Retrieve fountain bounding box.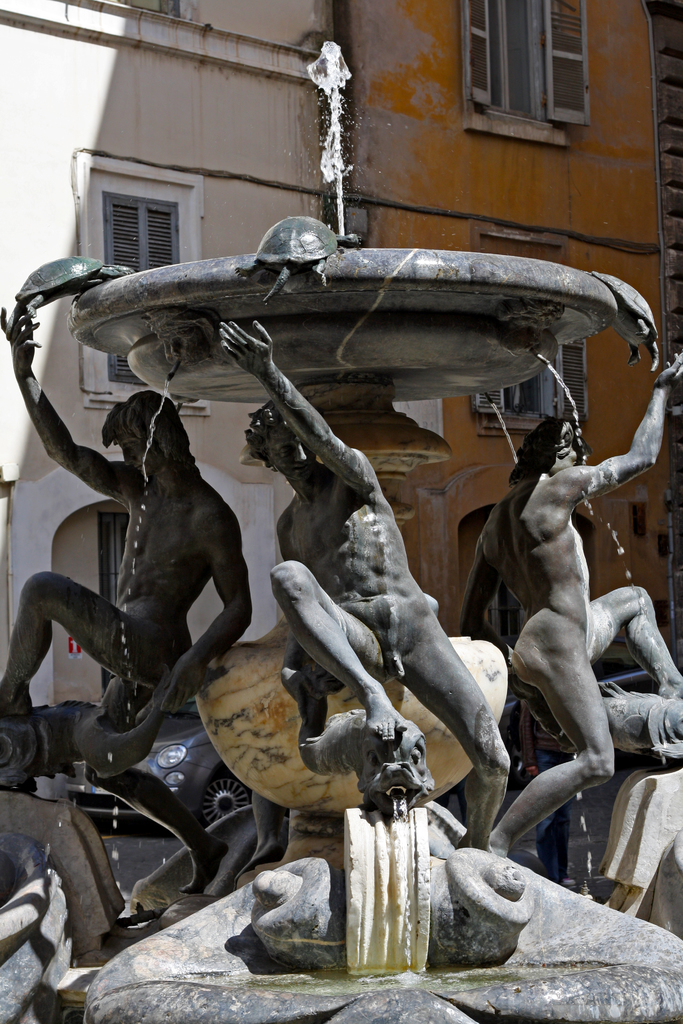
Bounding box: x1=1 y1=159 x2=682 y2=965.
